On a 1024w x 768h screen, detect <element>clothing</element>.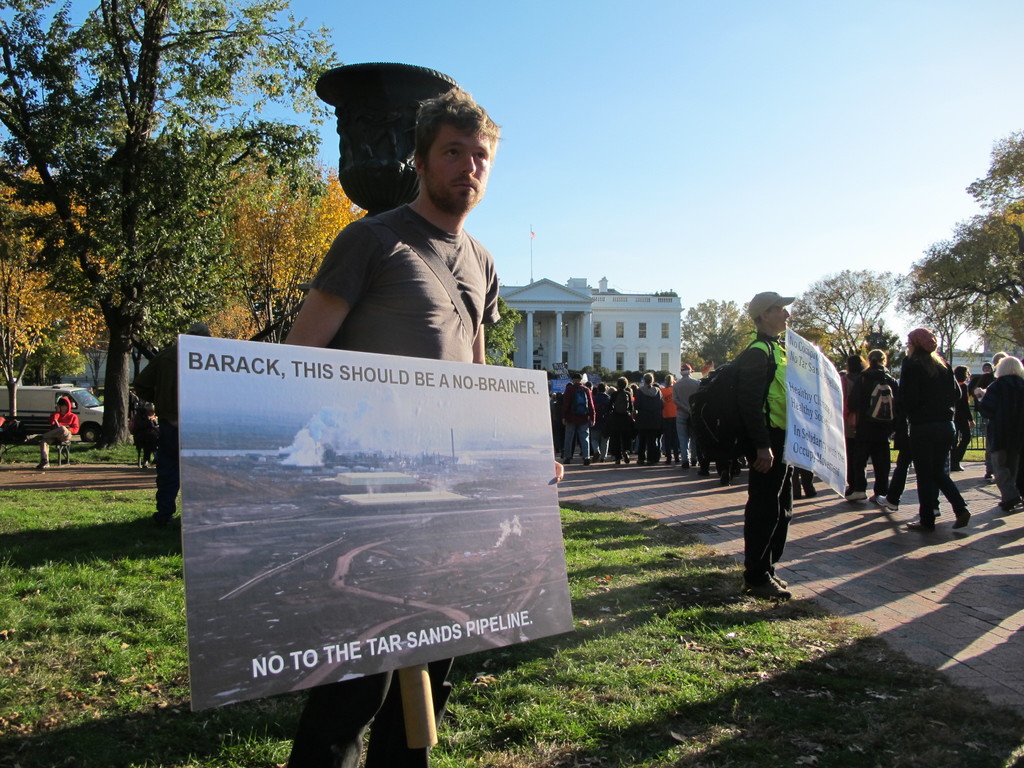
l=855, t=370, r=904, b=497.
